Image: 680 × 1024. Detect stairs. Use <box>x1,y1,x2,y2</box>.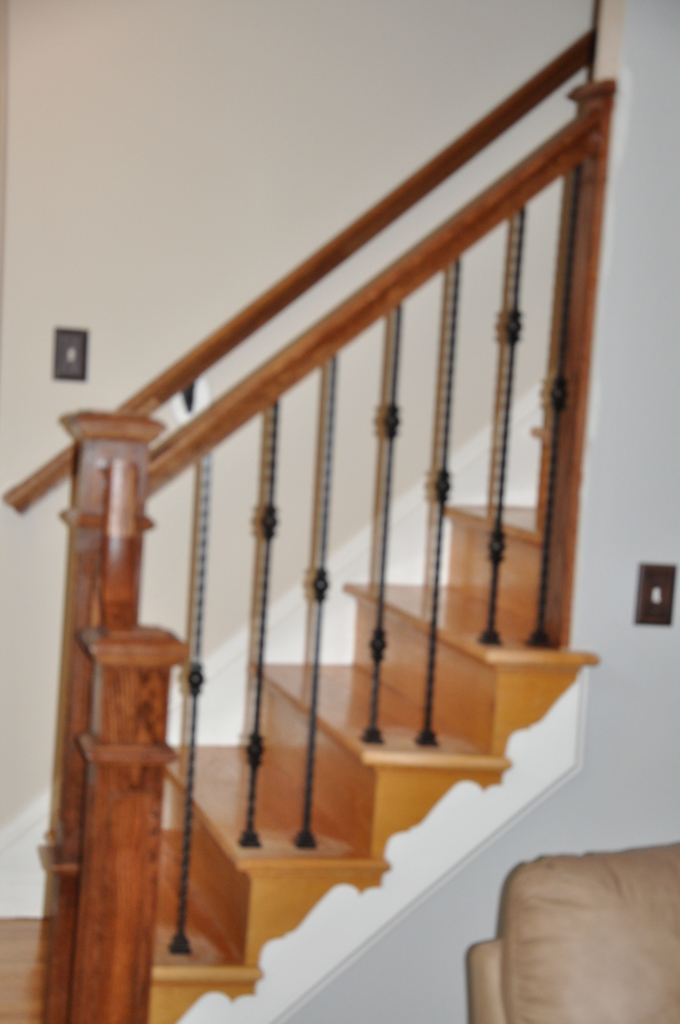
<box>149,424,595,1022</box>.
